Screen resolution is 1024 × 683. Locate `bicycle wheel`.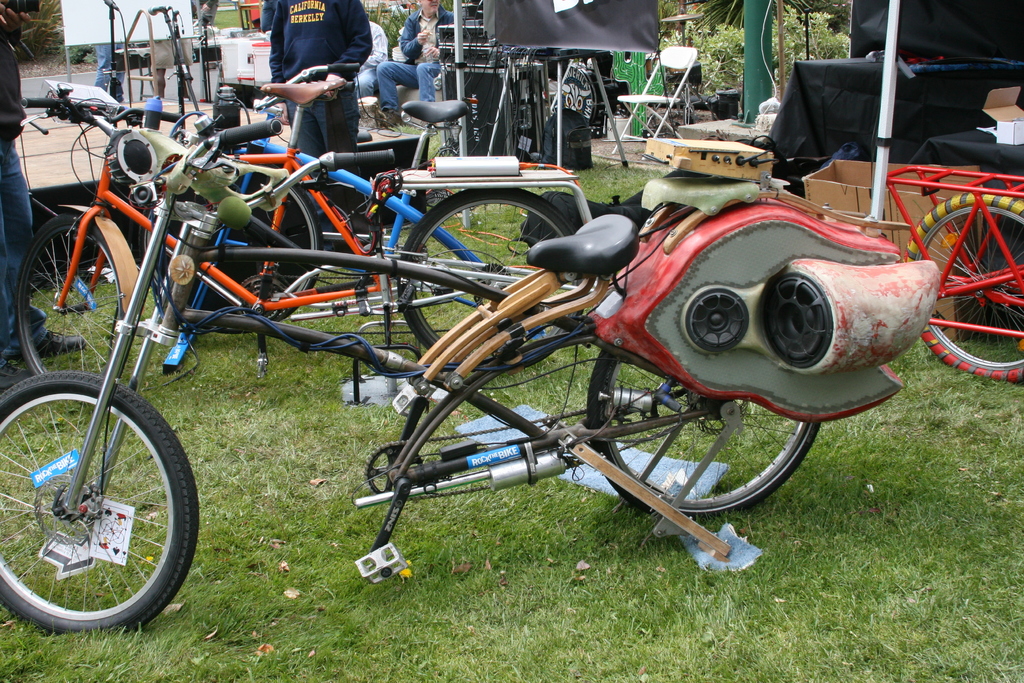
x1=397 y1=187 x2=582 y2=374.
